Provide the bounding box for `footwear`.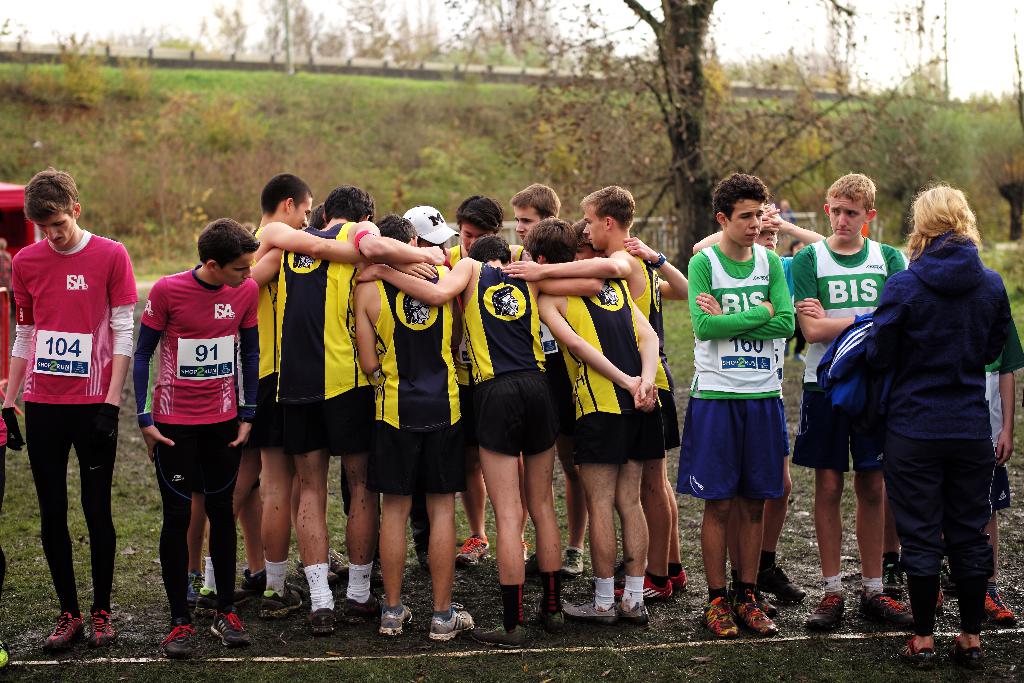
<bbox>932, 586, 948, 614</bbox>.
